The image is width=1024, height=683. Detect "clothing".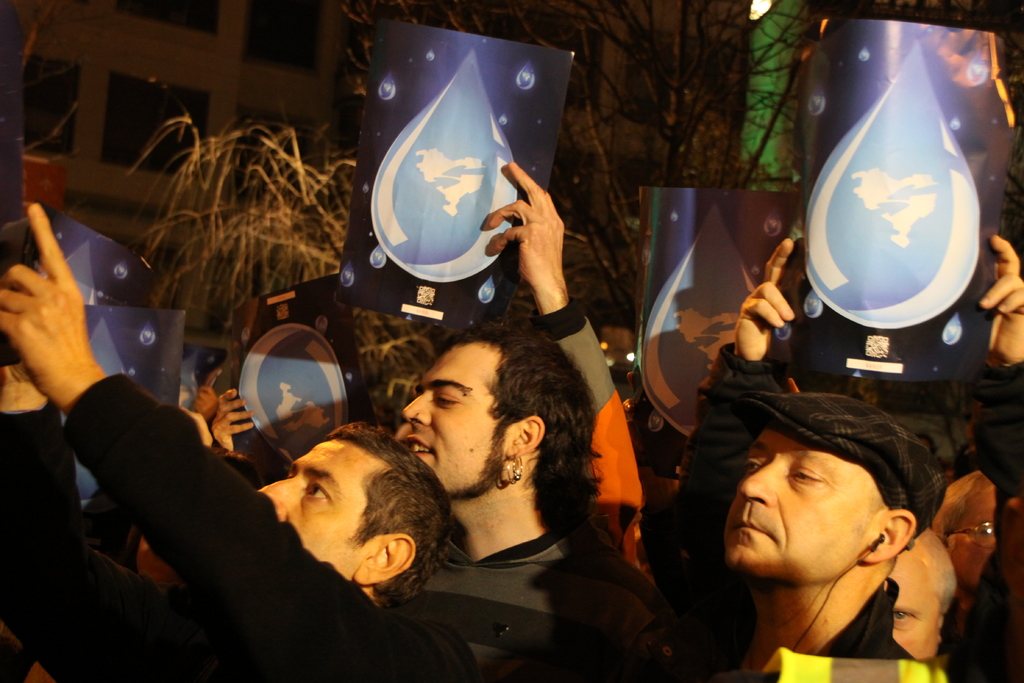
Detection: [left=0, top=370, right=478, bottom=682].
